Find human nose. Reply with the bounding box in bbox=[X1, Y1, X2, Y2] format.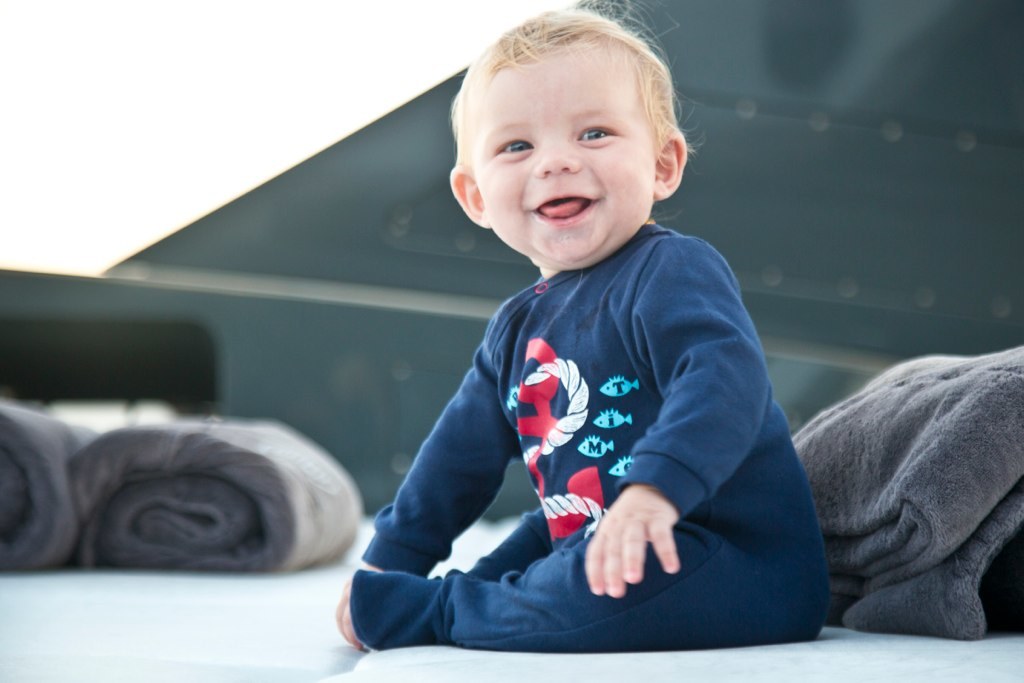
bbox=[533, 143, 582, 176].
